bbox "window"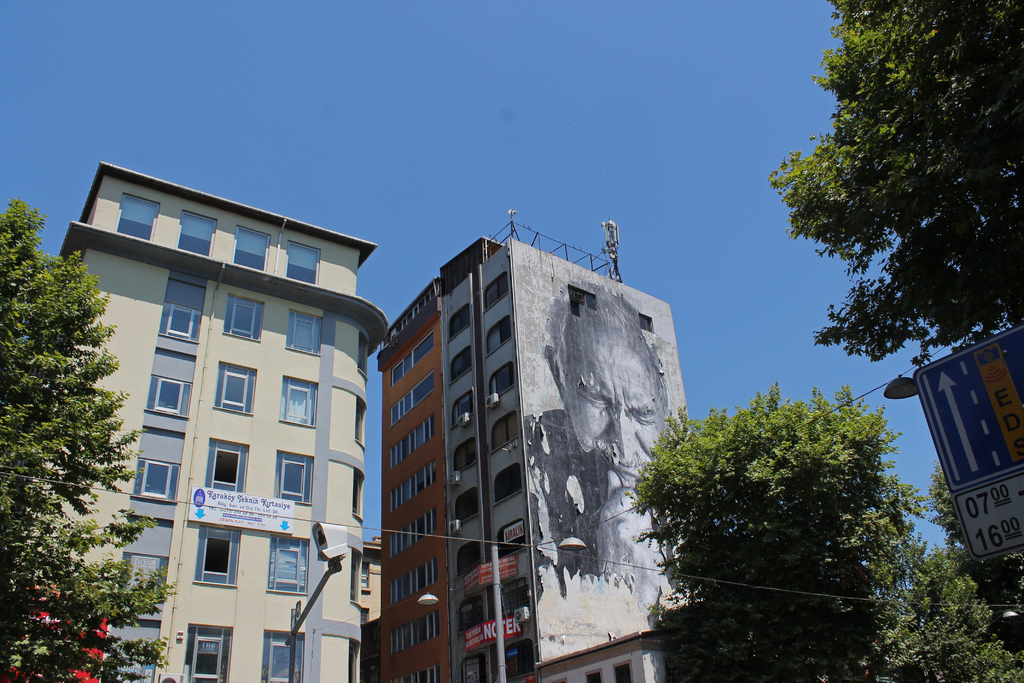
<region>191, 527, 238, 593</region>
